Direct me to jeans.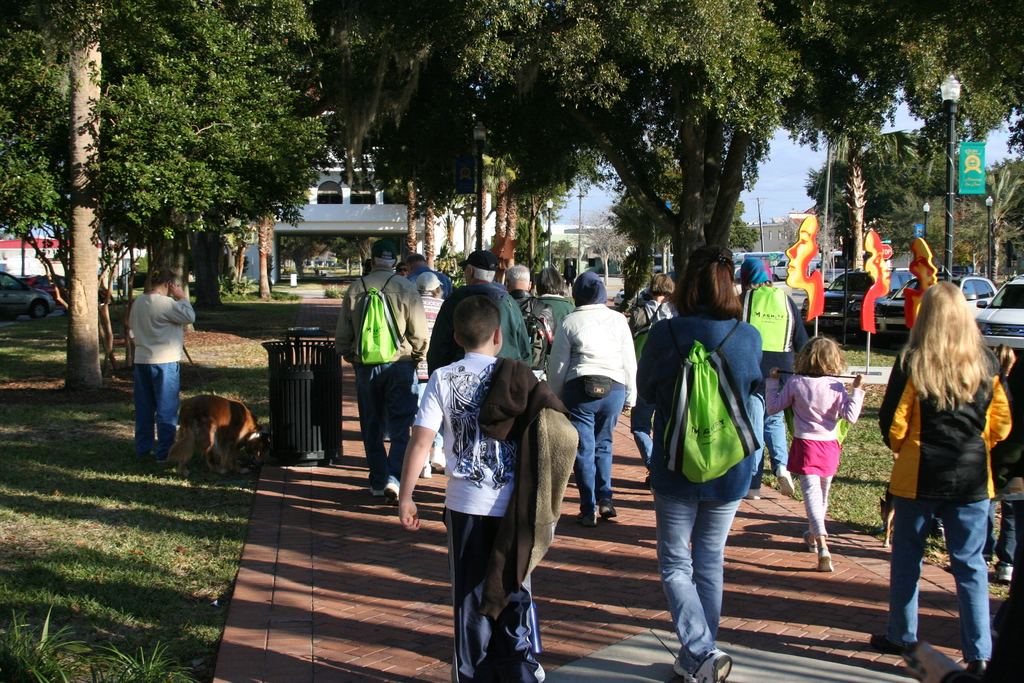
Direction: rect(348, 363, 419, 488).
